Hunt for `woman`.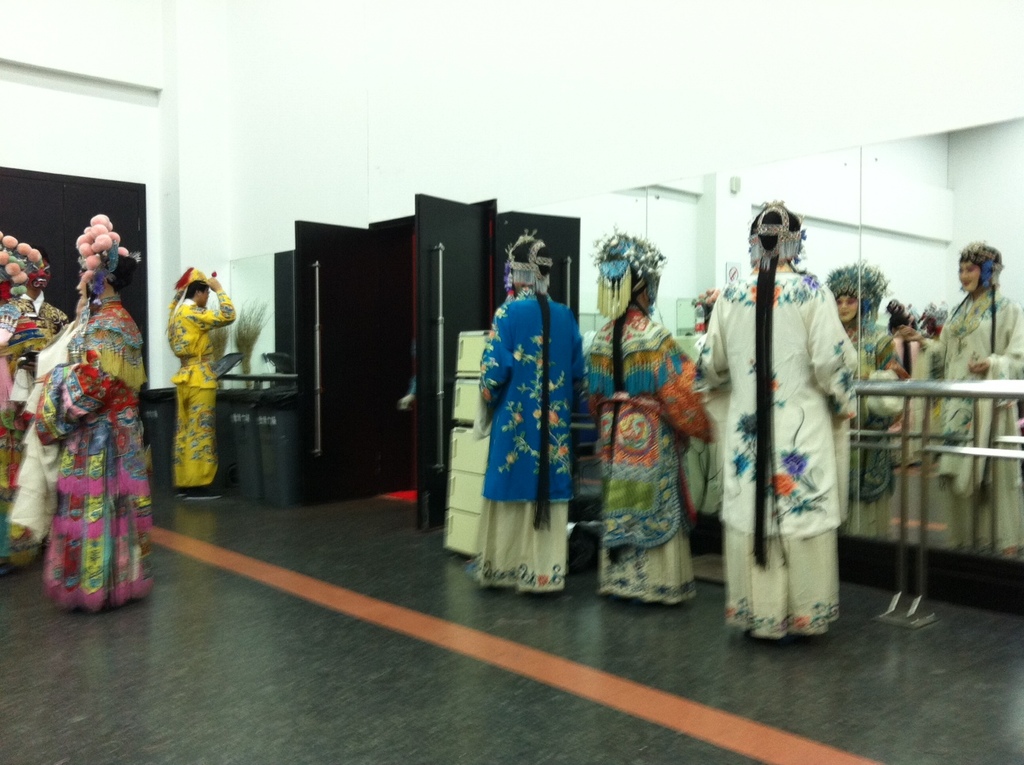
Hunted down at bbox(28, 245, 156, 613).
